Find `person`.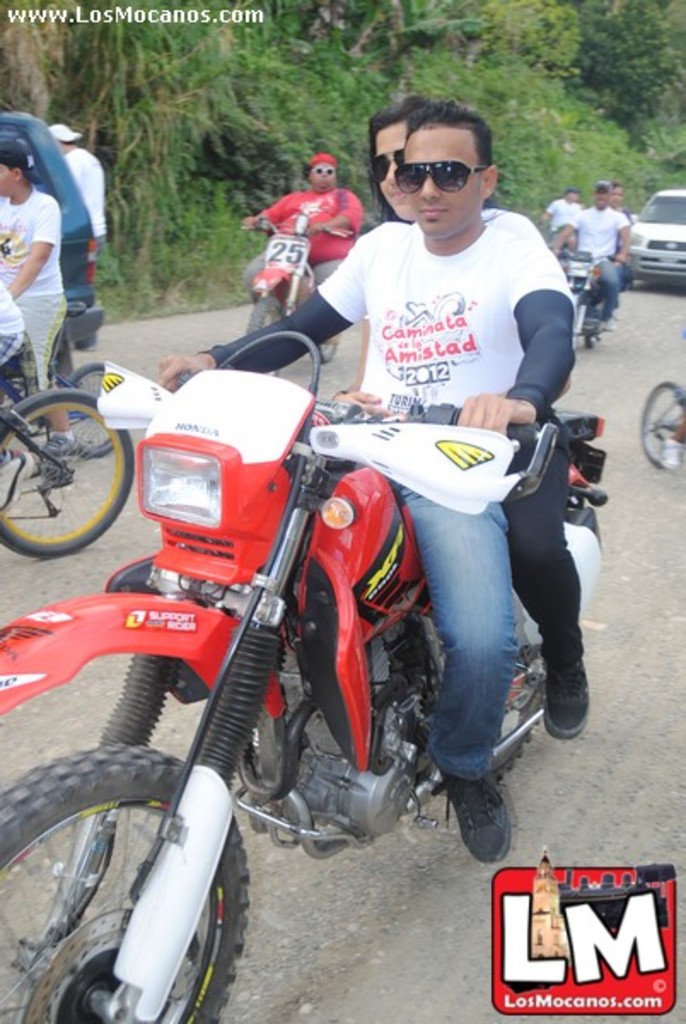
(left=44, top=119, right=113, bottom=266).
